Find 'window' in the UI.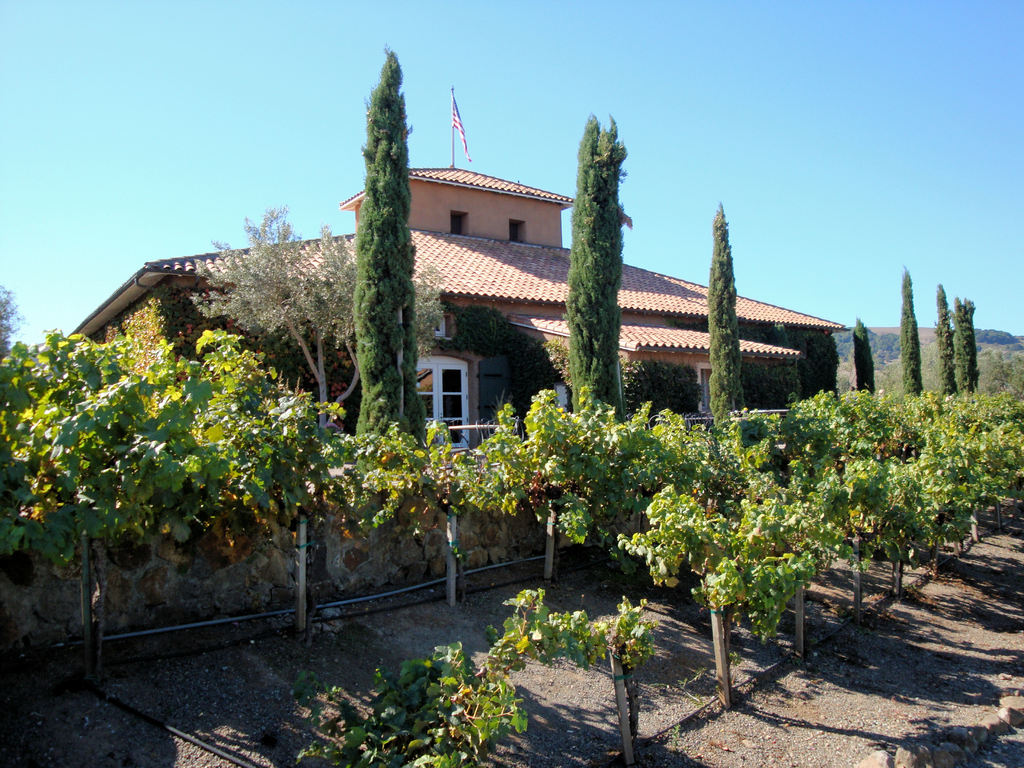
UI element at Rect(700, 373, 711, 410).
